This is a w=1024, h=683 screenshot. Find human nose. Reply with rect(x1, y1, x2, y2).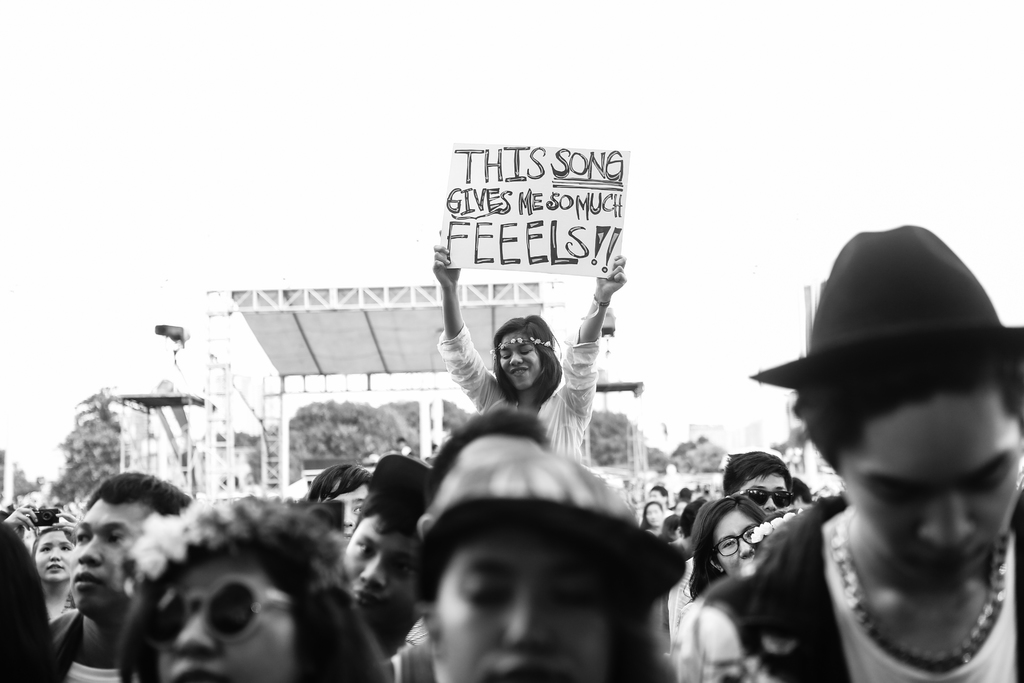
rect(359, 551, 384, 585).
